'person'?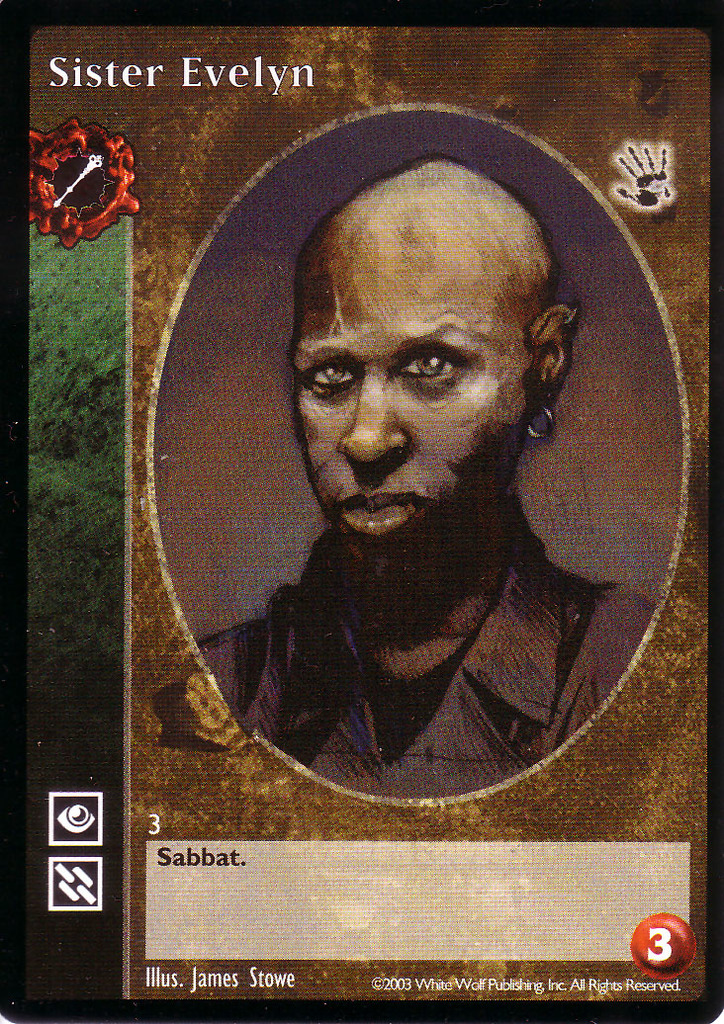
(x1=199, y1=149, x2=661, y2=798)
